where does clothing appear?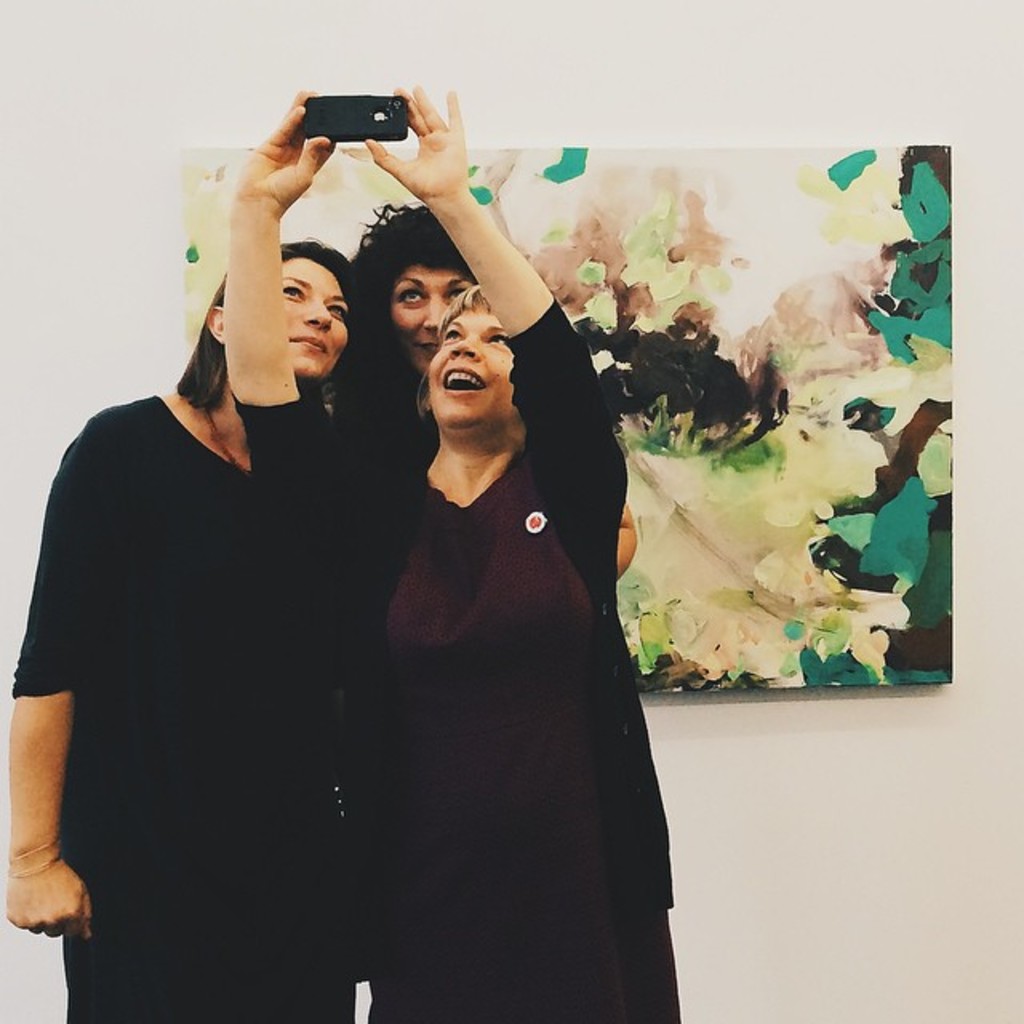
Appears at crop(8, 386, 354, 1022).
